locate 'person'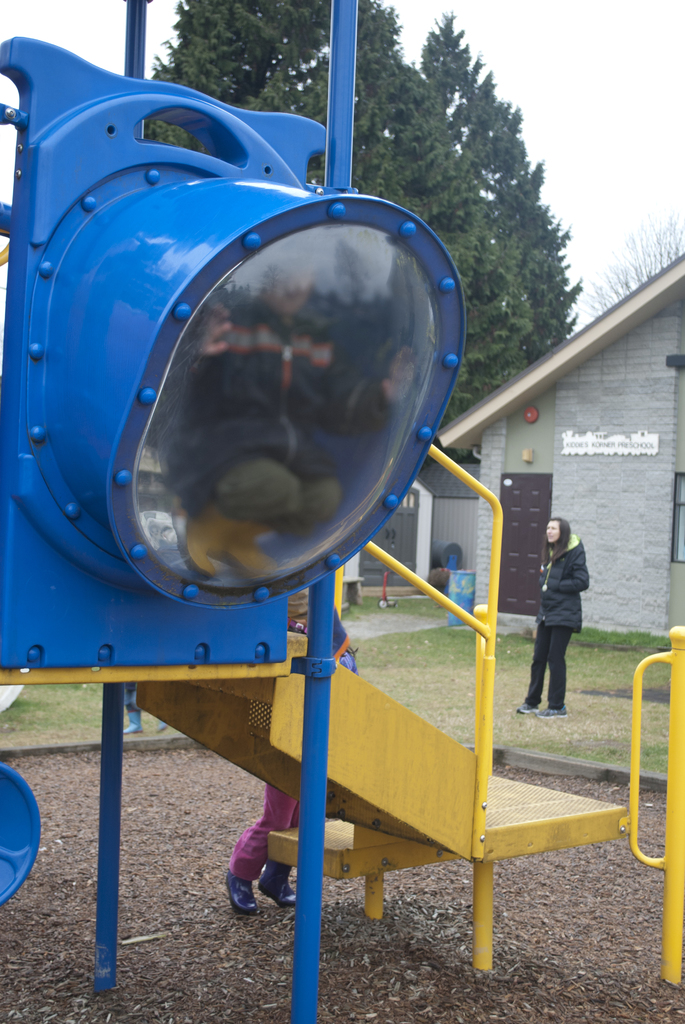
bbox=[535, 500, 604, 730]
